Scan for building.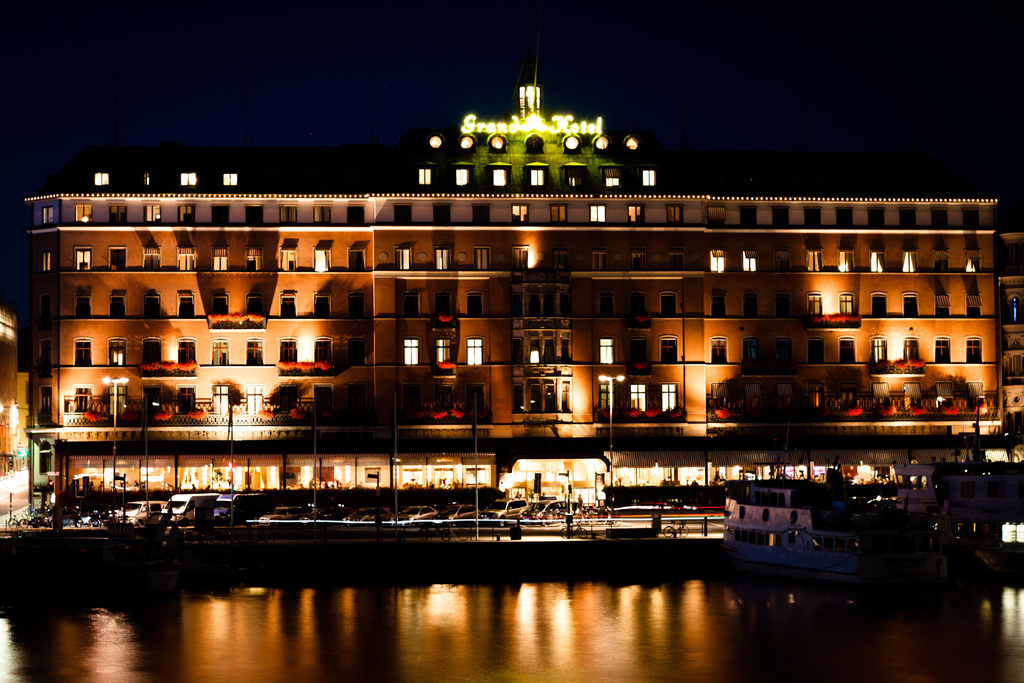
Scan result: <region>24, 29, 1001, 503</region>.
